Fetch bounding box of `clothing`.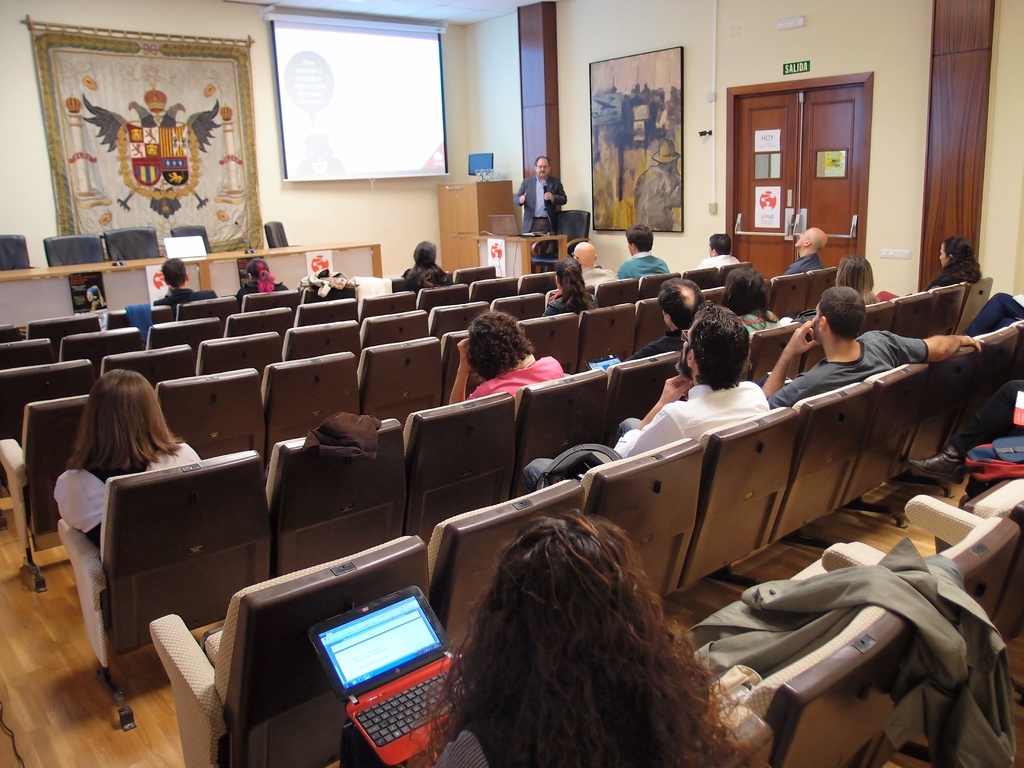
Bbox: 234:277:290:307.
